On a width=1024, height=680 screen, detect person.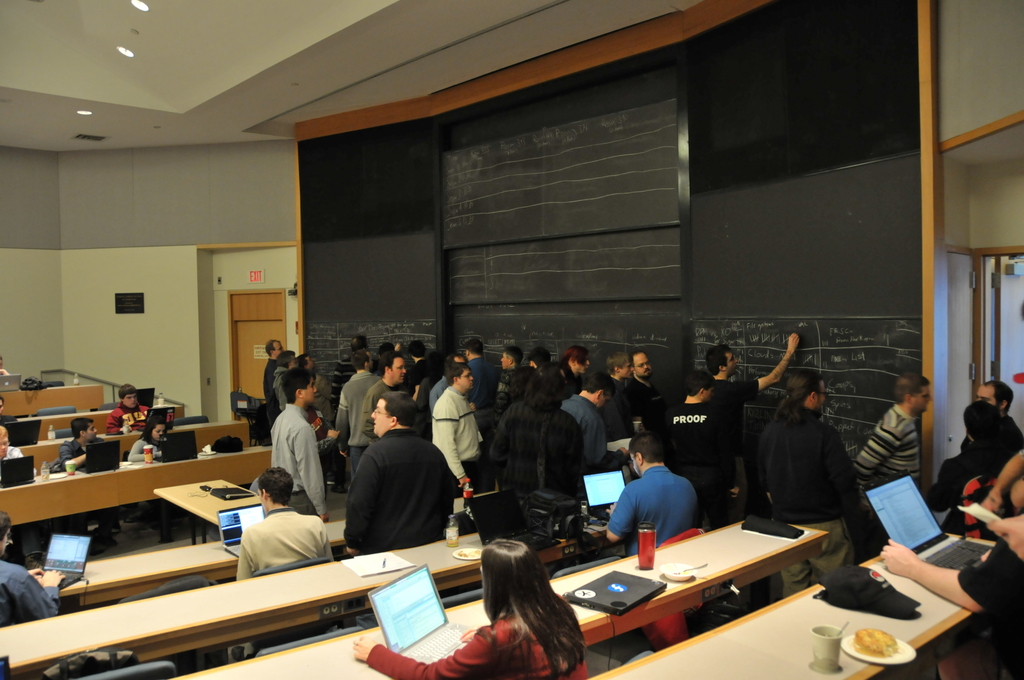
BBox(235, 464, 339, 581).
